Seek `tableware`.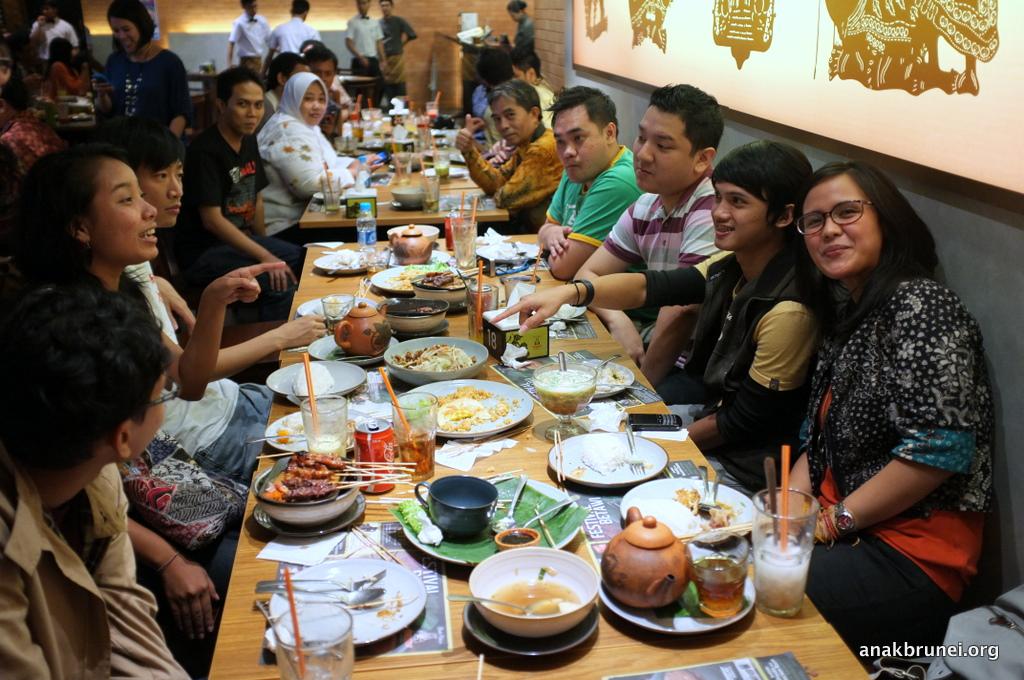
Rect(752, 487, 823, 621).
